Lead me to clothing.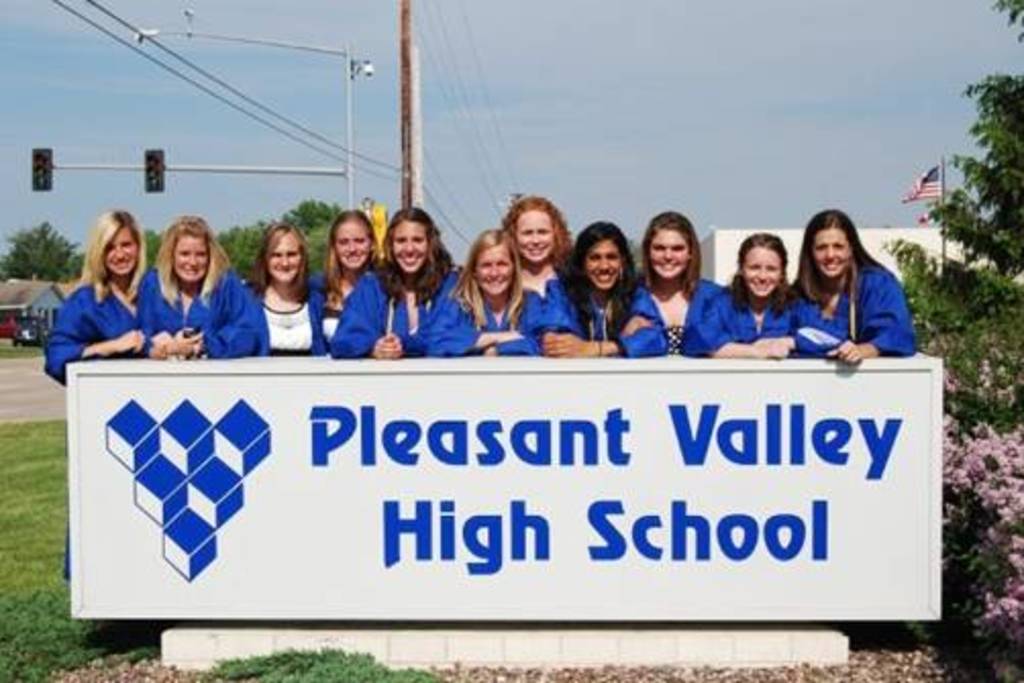
Lead to {"x1": 253, "y1": 265, "x2": 328, "y2": 351}.
